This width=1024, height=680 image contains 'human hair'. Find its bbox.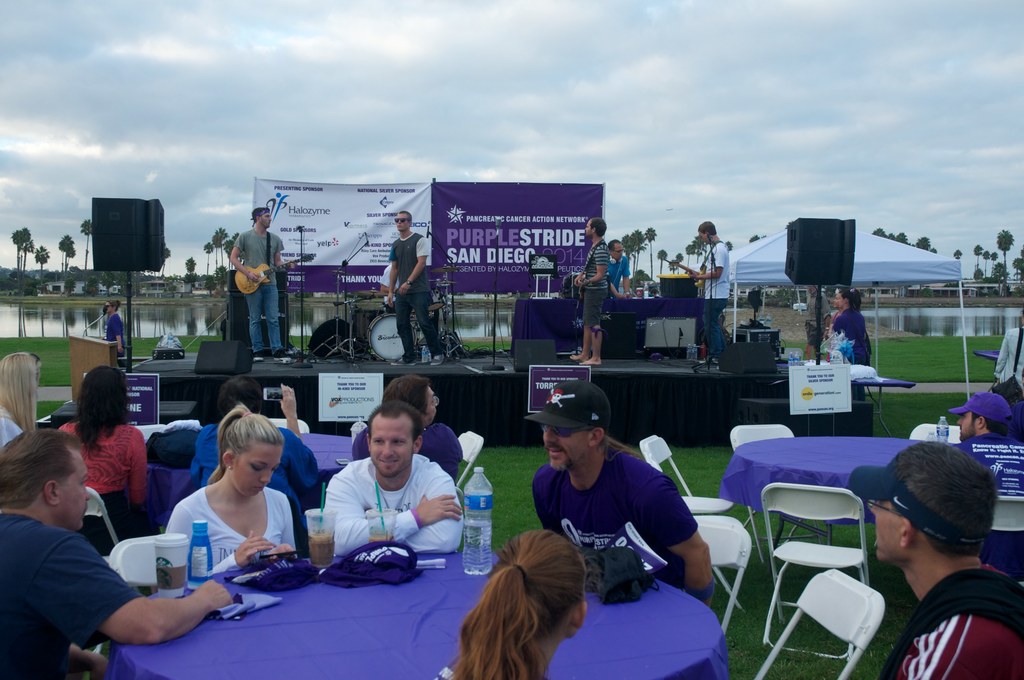
[209,398,285,484].
